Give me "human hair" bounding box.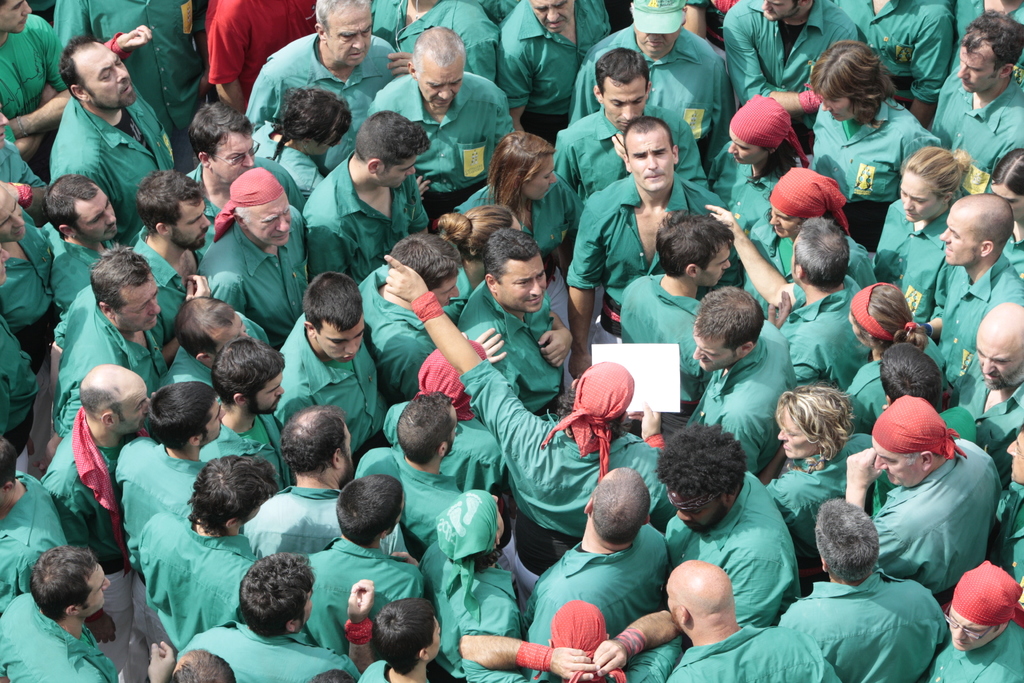
x1=898, y1=145, x2=979, y2=197.
